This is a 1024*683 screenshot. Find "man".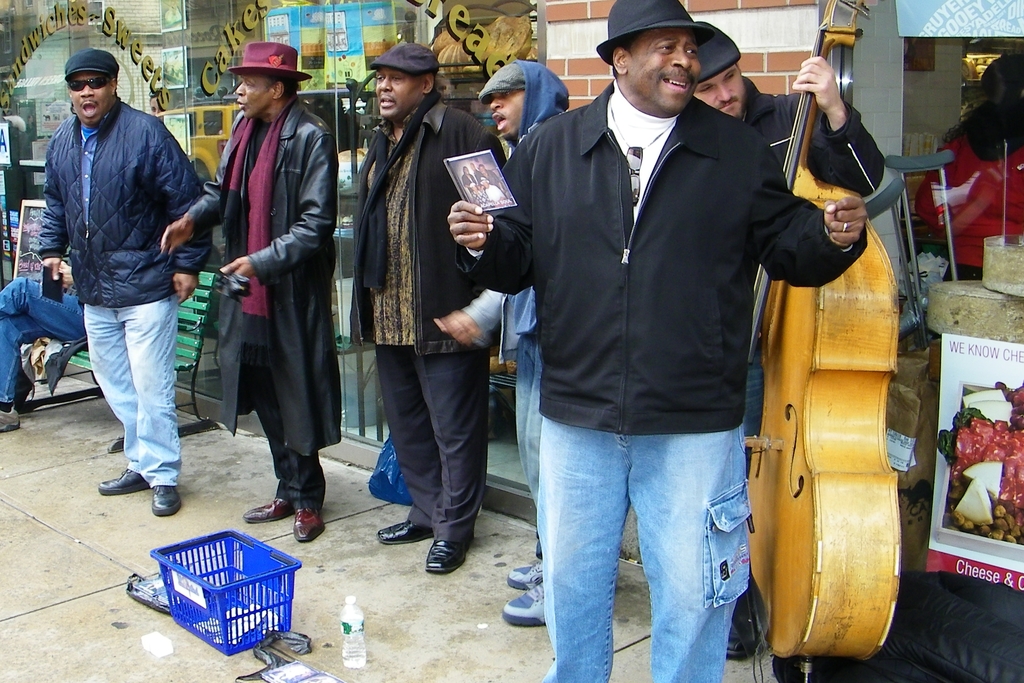
Bounding box: <bbox>161, 39, 340, 538</bbox>.
